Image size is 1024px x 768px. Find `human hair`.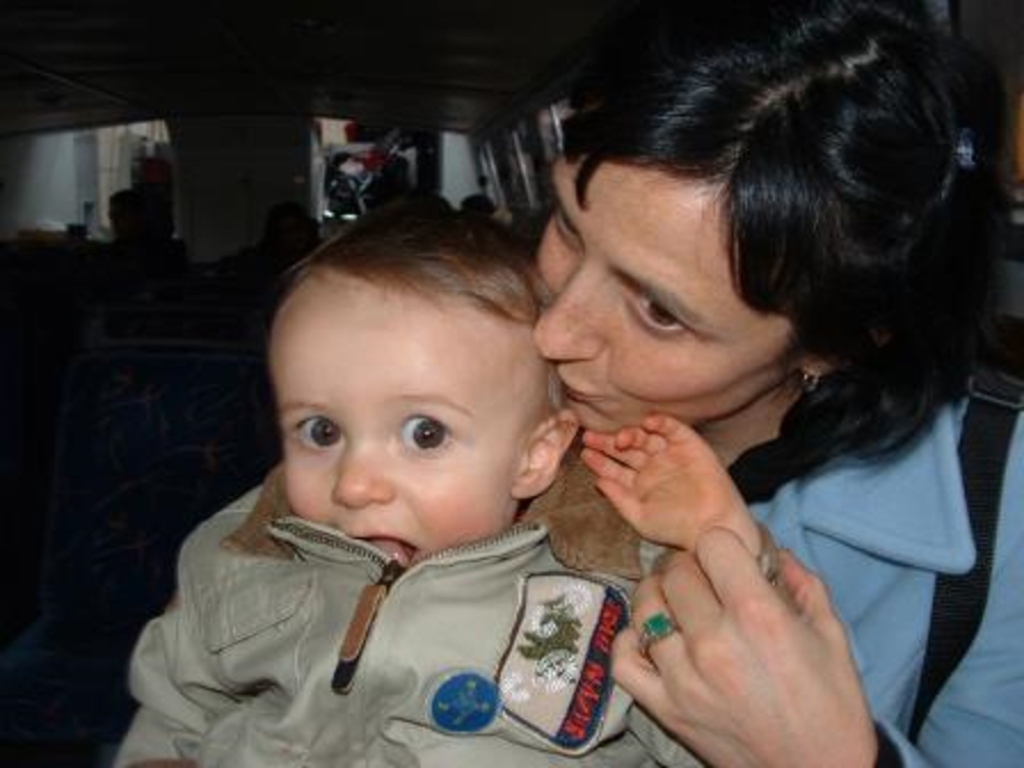
region(503, 16, 1003, 482).
